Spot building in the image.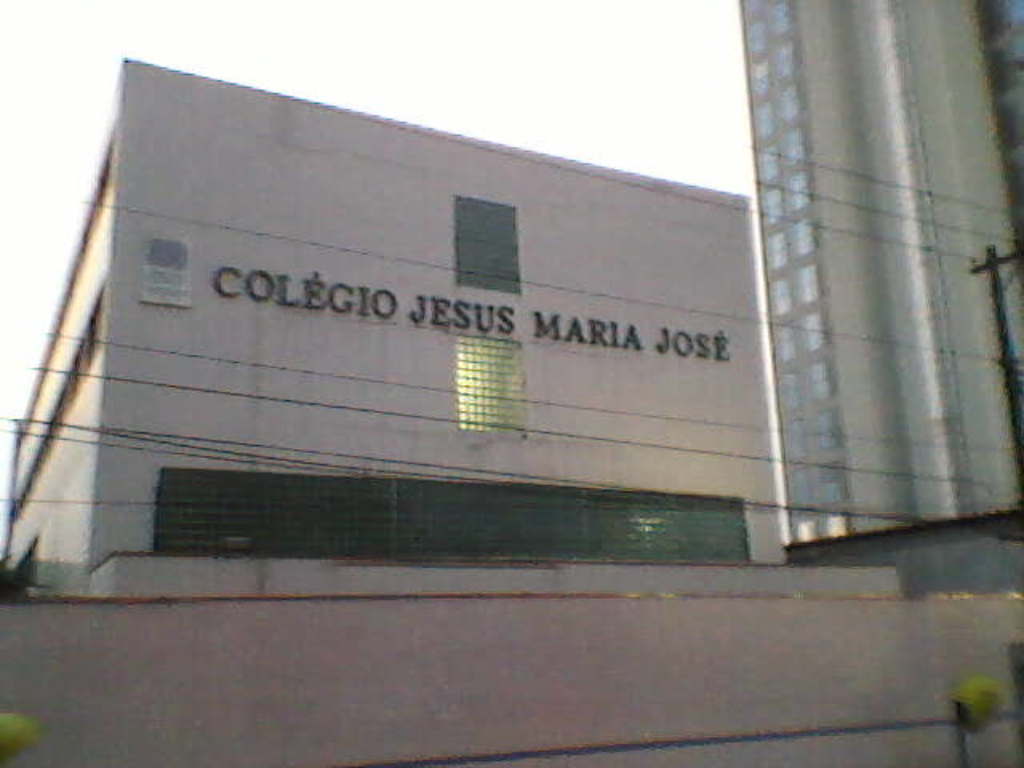
building found at (0, 58, 1022, 766).
